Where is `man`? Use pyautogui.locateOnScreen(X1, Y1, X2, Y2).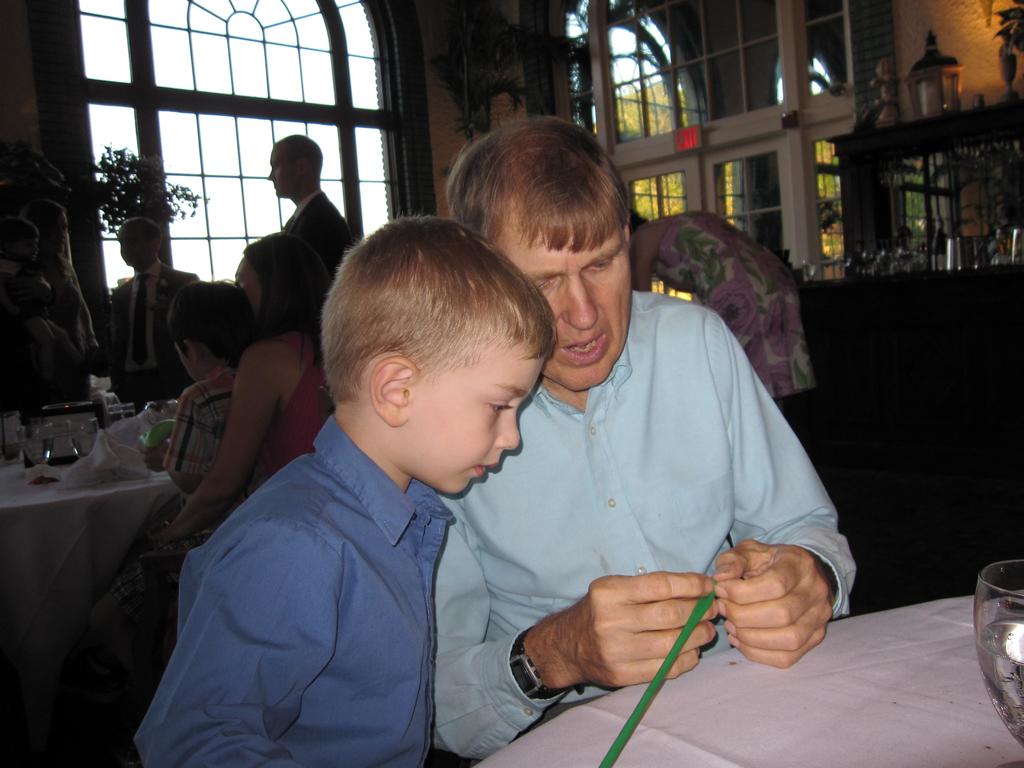
pyautogui.locateOnScreen(120, 214, 562, 767).
